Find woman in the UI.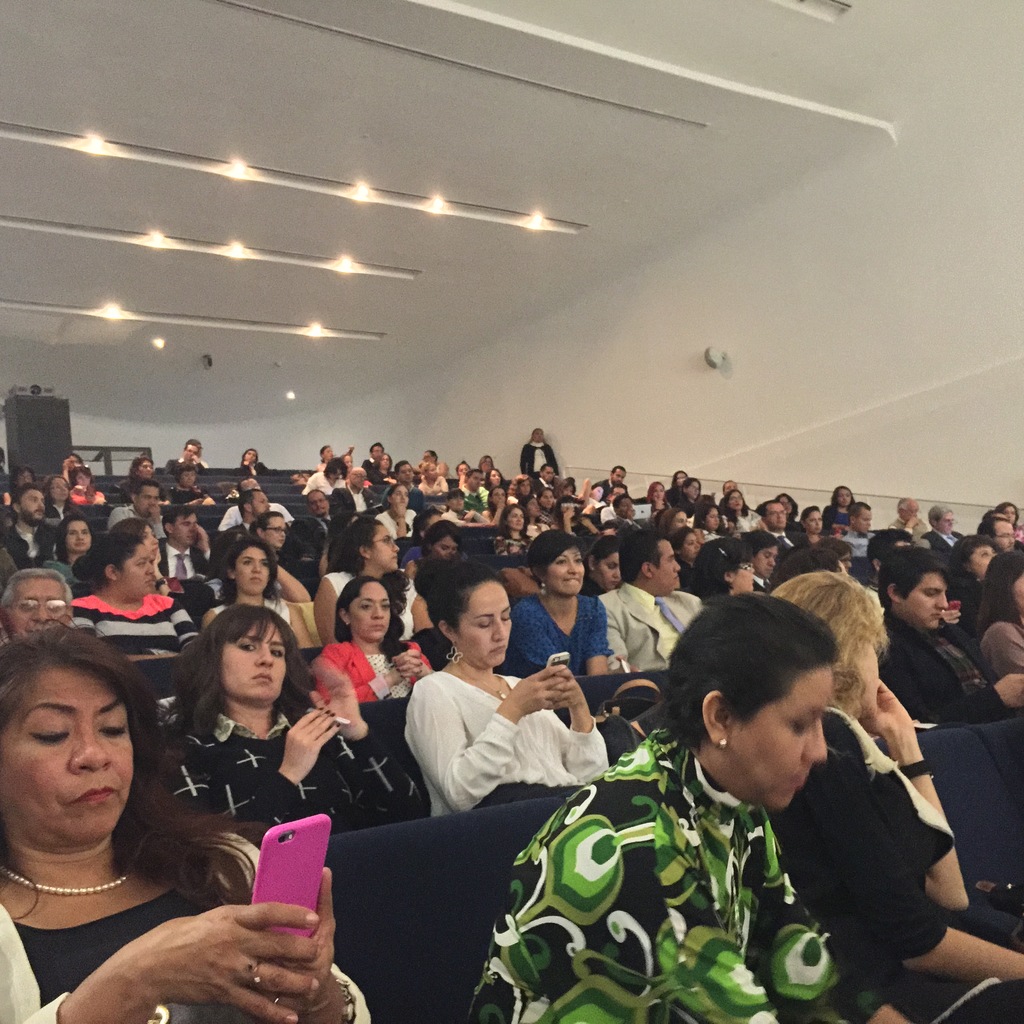
UI element at pyautogui.locateOnScreen(719, 492, 770, 539).
